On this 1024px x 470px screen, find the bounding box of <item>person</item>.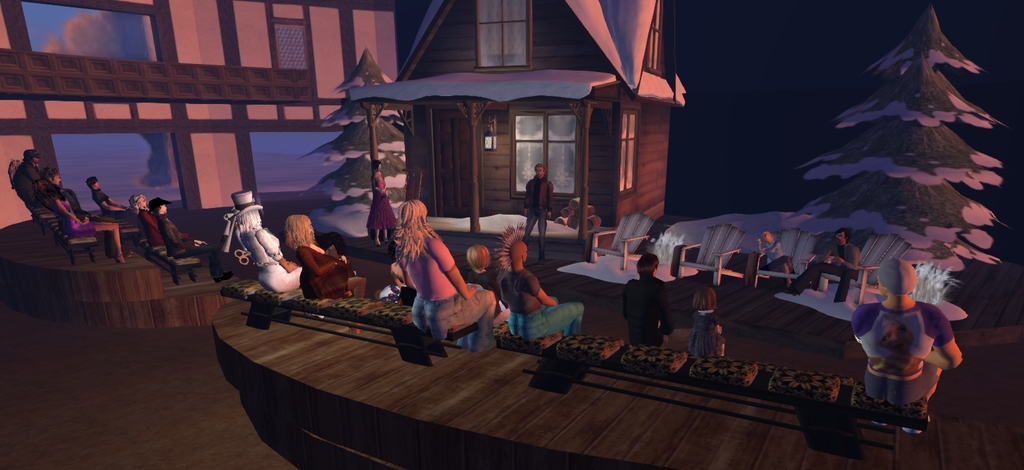
Bounding box: region(364, 159, 396, 245).
